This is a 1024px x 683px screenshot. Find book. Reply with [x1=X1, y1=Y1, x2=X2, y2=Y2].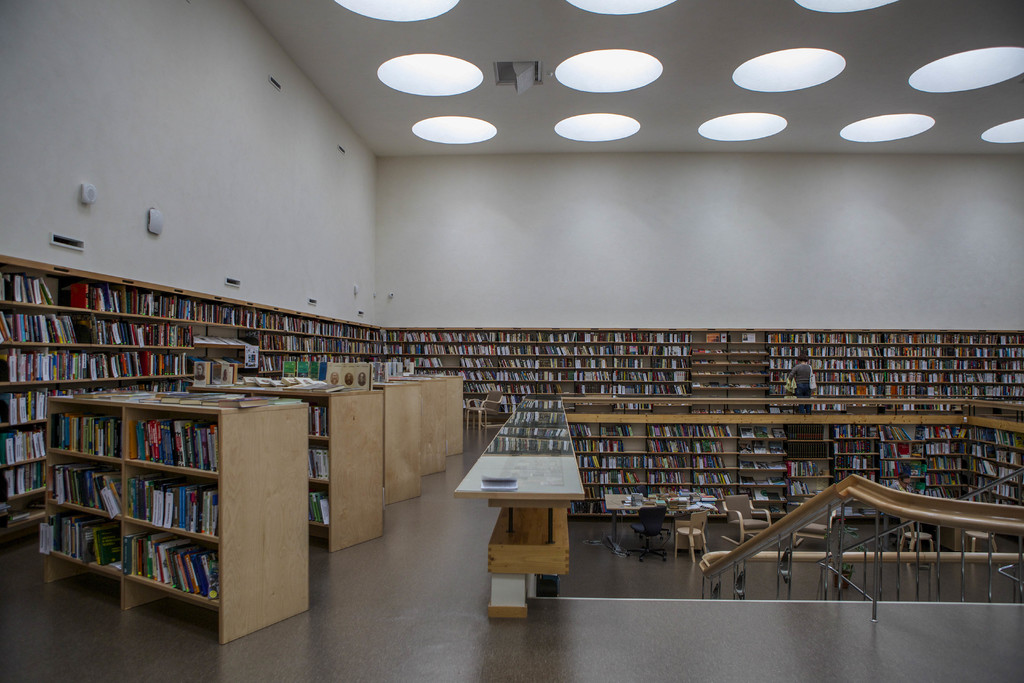
[x1=479, y1=474, x2=517, y2=490].
